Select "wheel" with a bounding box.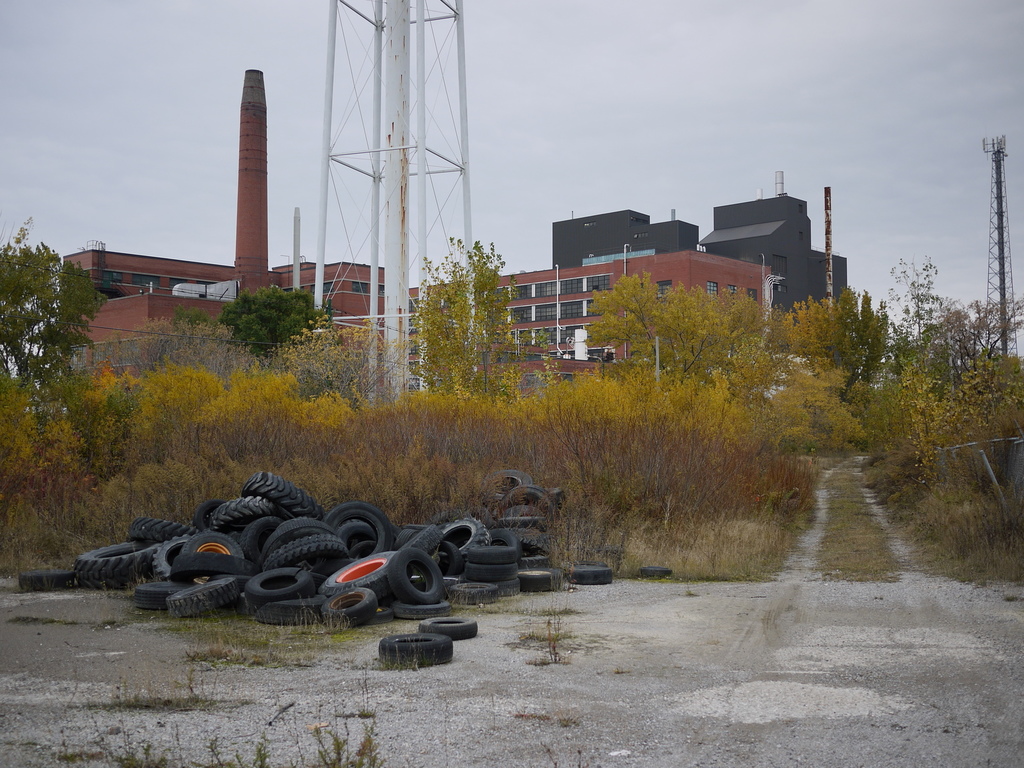
<box>570,566,612,584</box>.
